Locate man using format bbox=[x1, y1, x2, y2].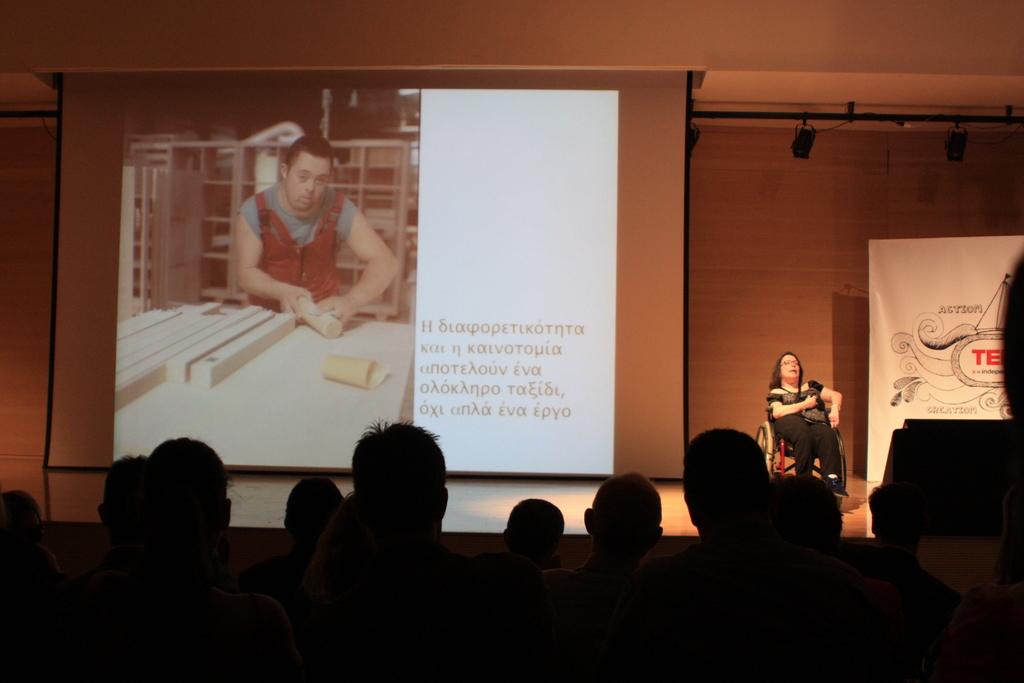
bbox=[682, 429, 766, 539].
